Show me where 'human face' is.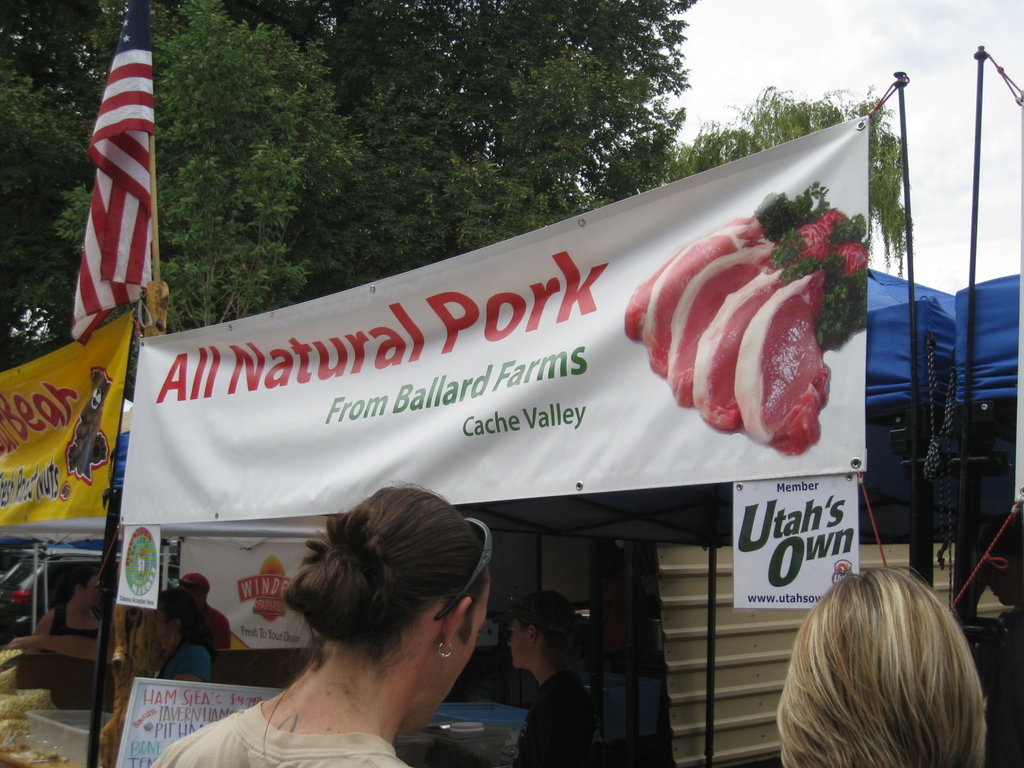
'human face' is at locate(86, 579, 102, 612).
